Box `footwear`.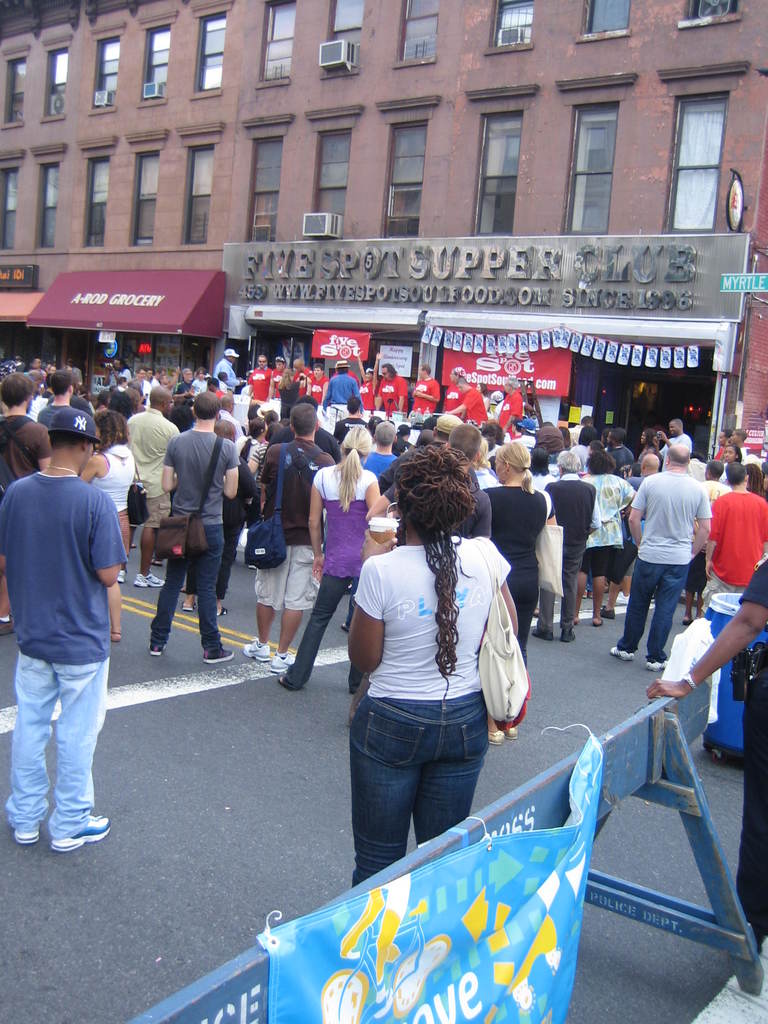
(13, 829, 39, 844).
